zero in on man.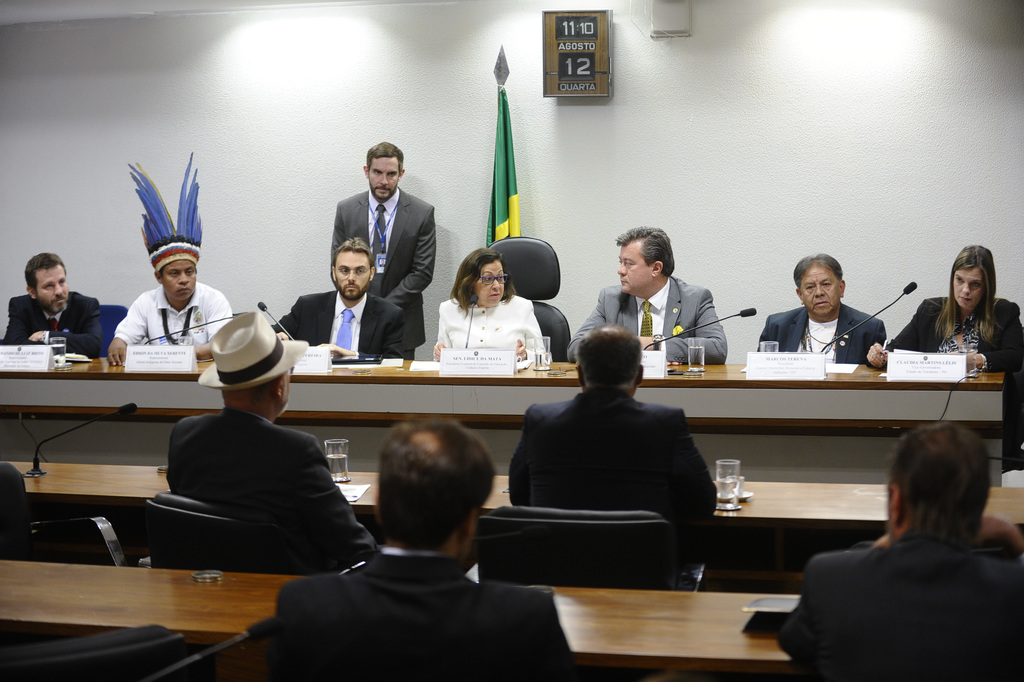
Zeroed in: <box>166,311,385,565</box>.
